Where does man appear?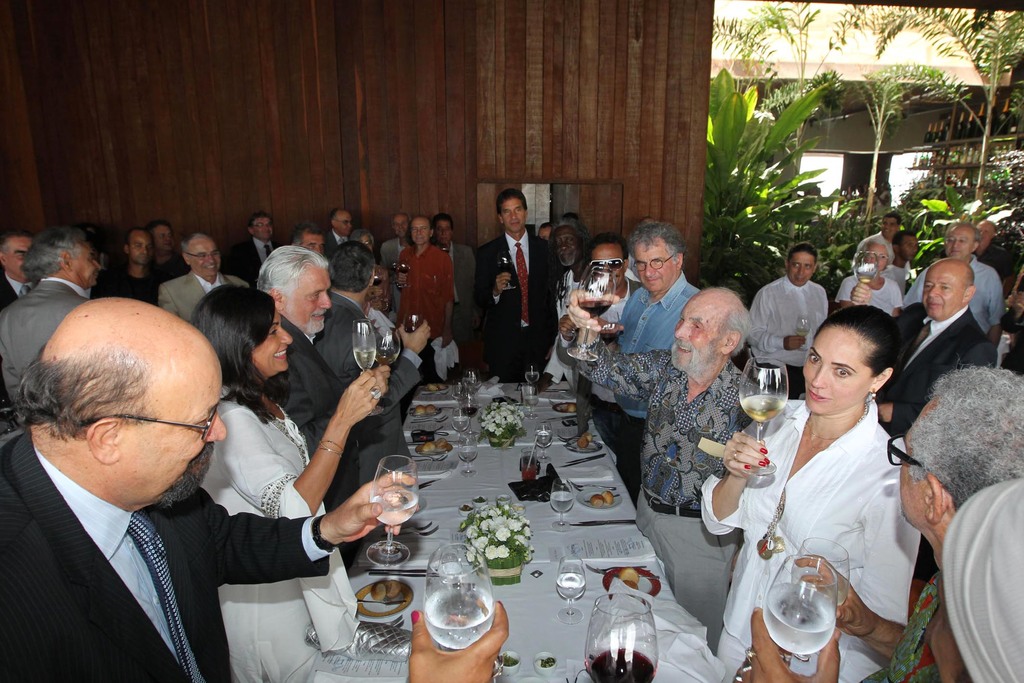
Appears at 437,215,476,342.
